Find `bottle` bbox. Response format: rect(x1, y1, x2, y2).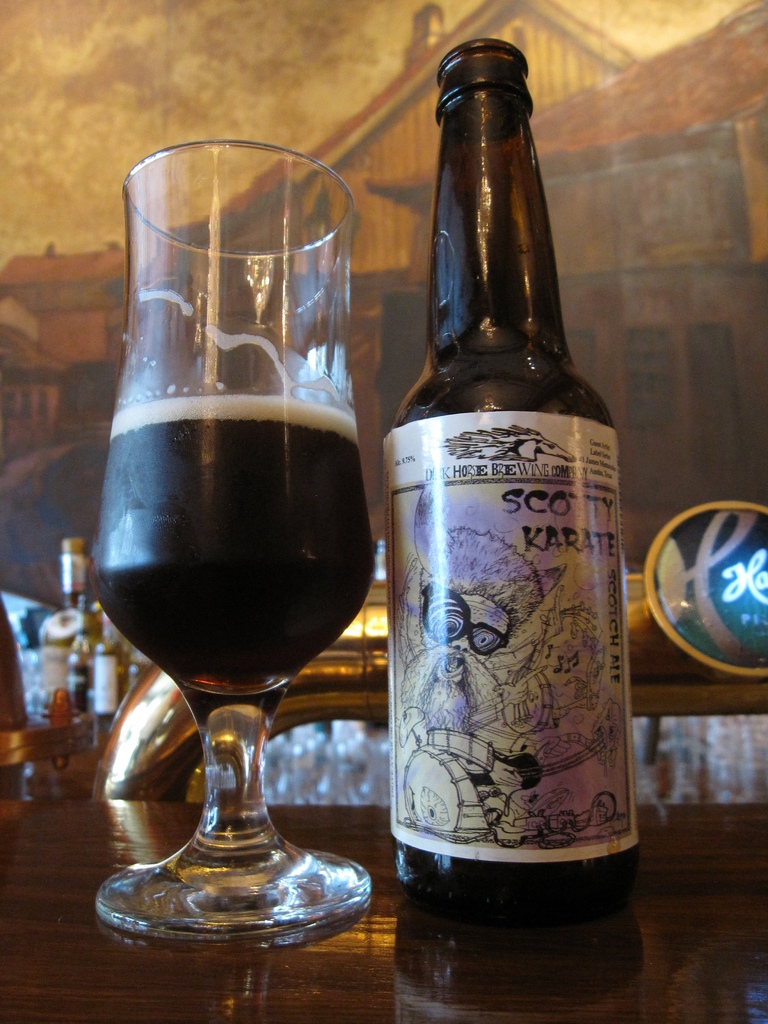
rect(62, 536, 90, 655).
